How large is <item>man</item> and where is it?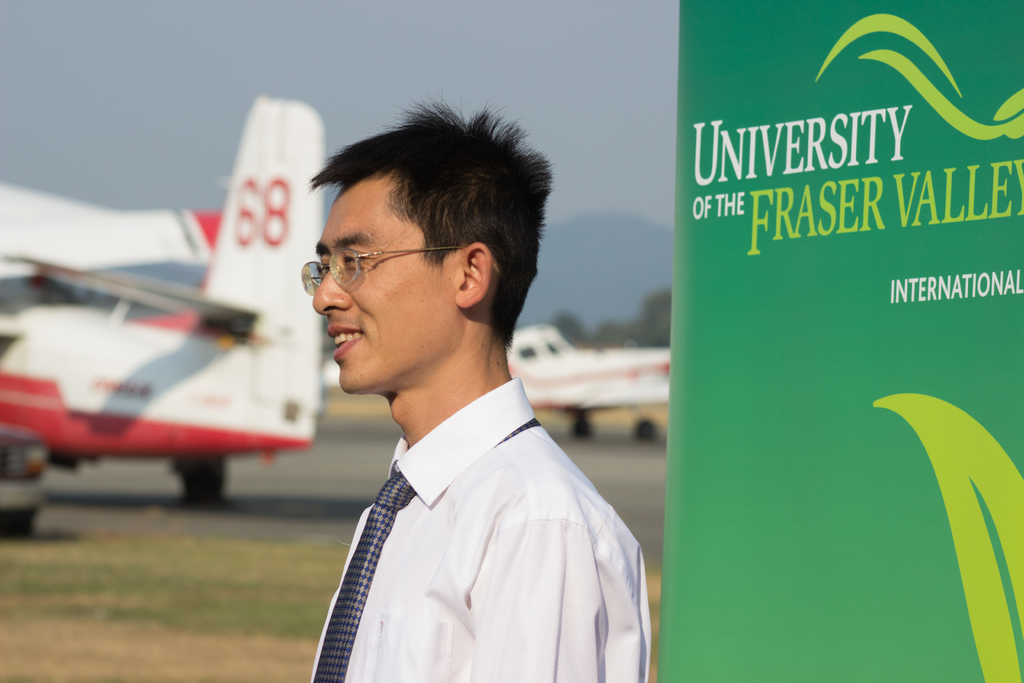
Bounding box: (left=253, top=121, right=675, bottom=673).
